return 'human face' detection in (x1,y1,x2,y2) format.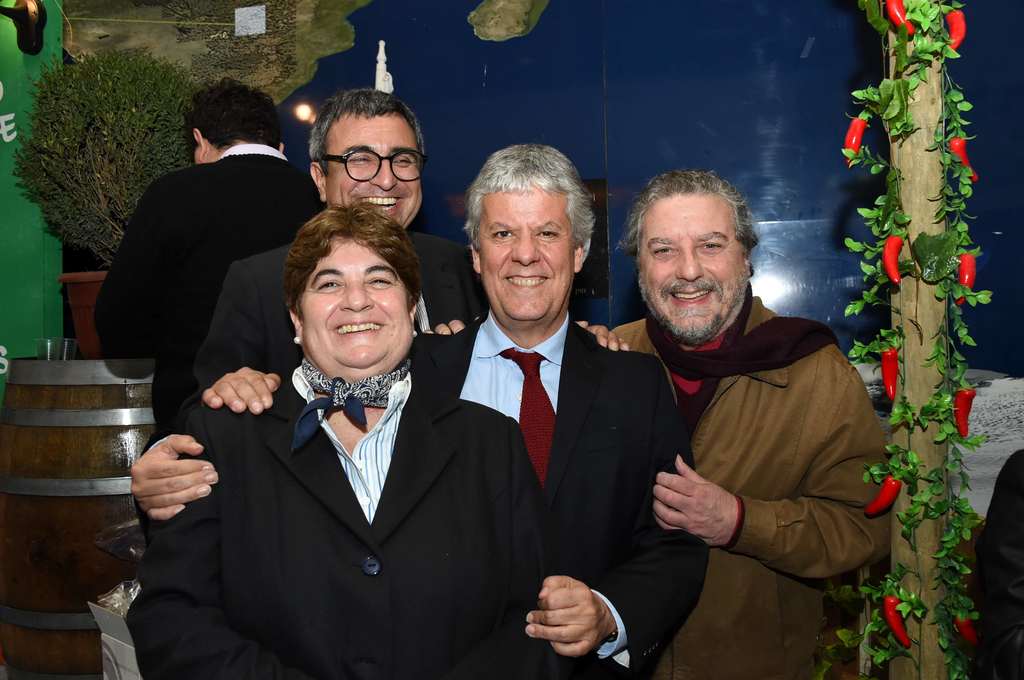
(325,109,429,226).
